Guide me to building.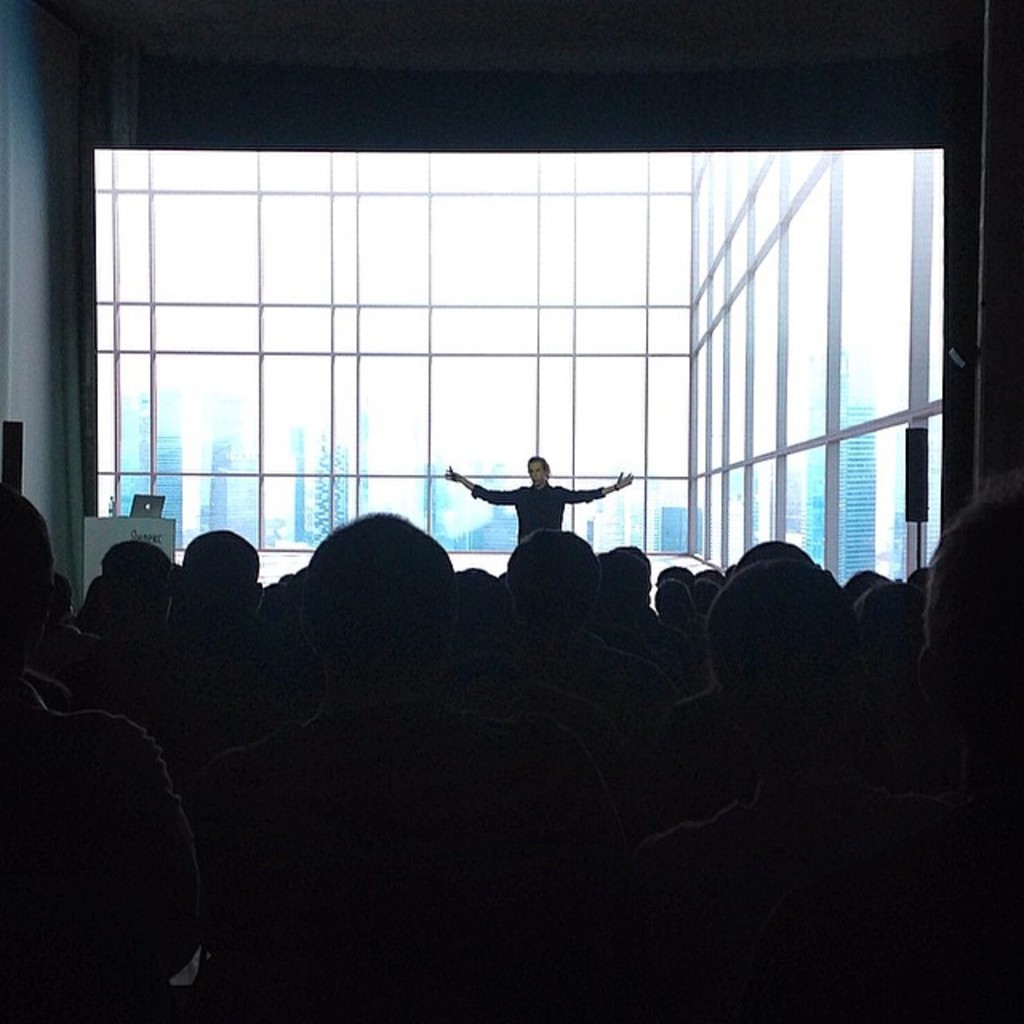
Guidance: [0,0,1022,1022].
